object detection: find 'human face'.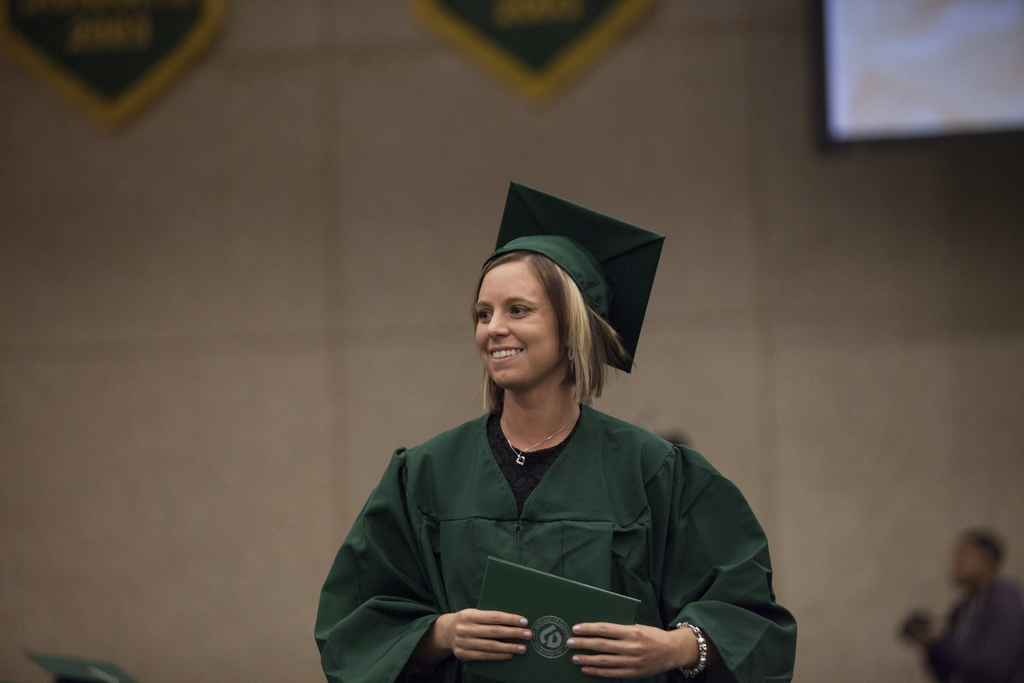
[476,261,566,388].
